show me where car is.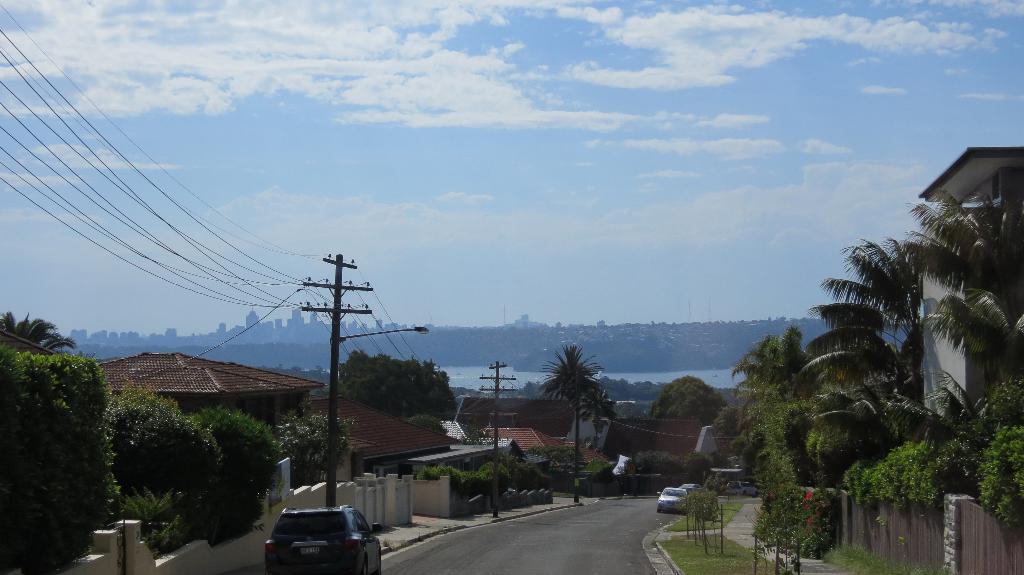
car is at left=655, top=480, right=684, bottom=511.
